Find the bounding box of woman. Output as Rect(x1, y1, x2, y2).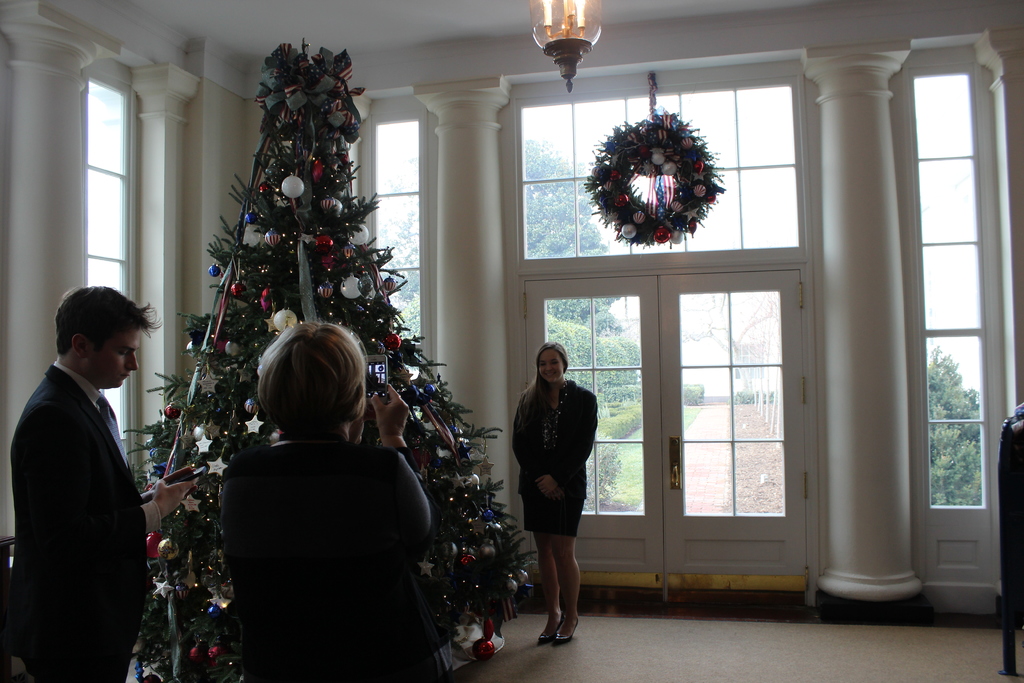
Rect(218, 320, 431, 682).
